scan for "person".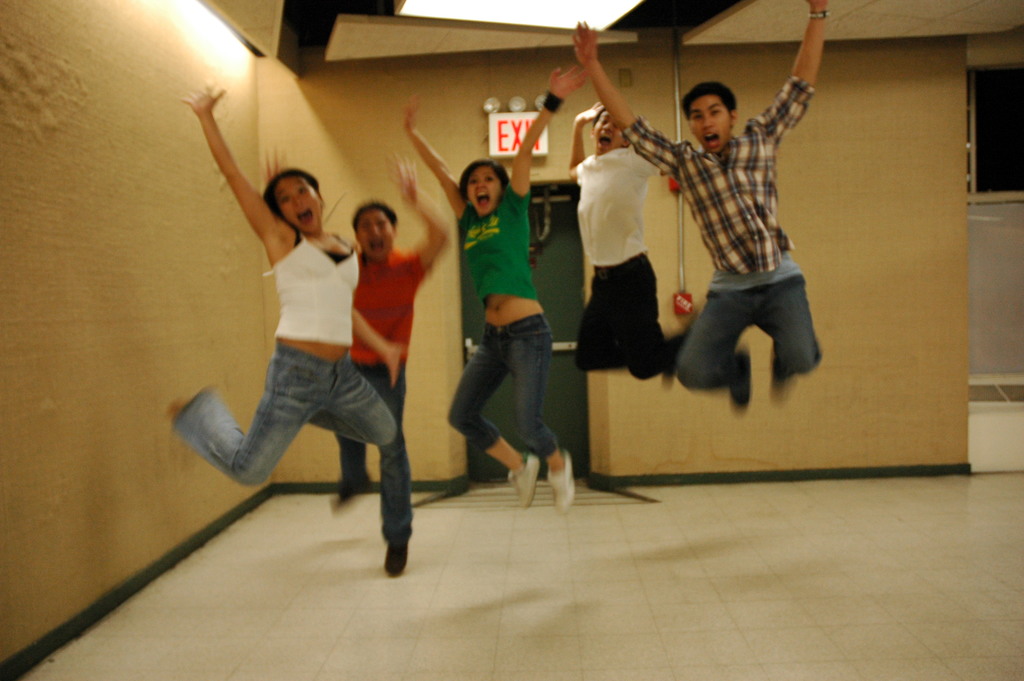
Scan result: x1=396 y1=60 x2=598 y2=514.
